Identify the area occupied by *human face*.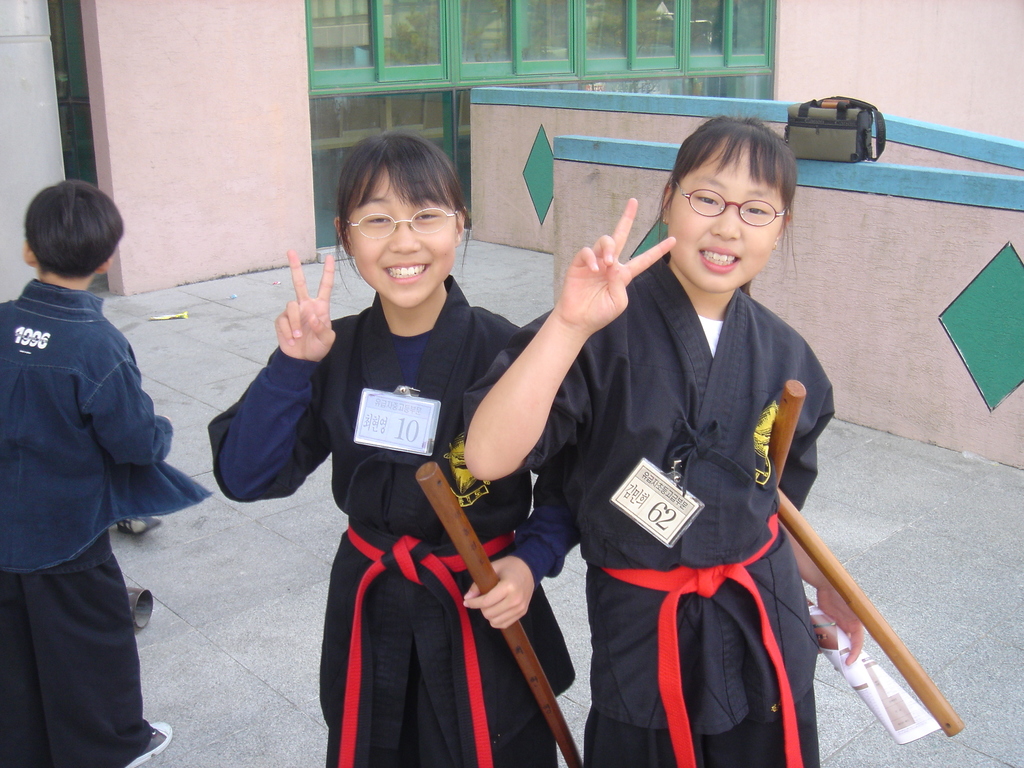
Area: <region>346, 166, 458, 308</region>.
